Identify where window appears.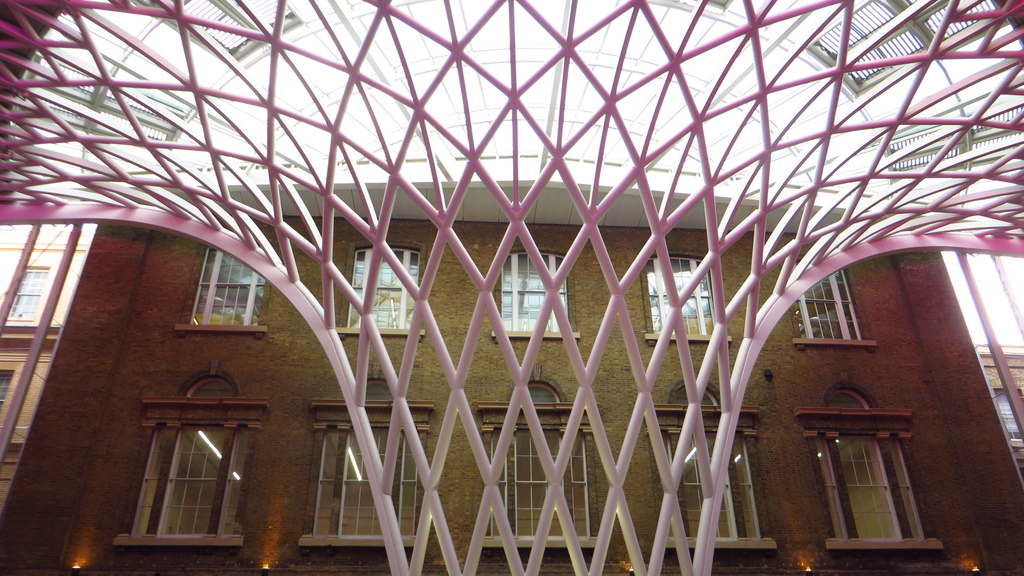
Appears at x1=135, y1=371, x2=257, y2=545.
